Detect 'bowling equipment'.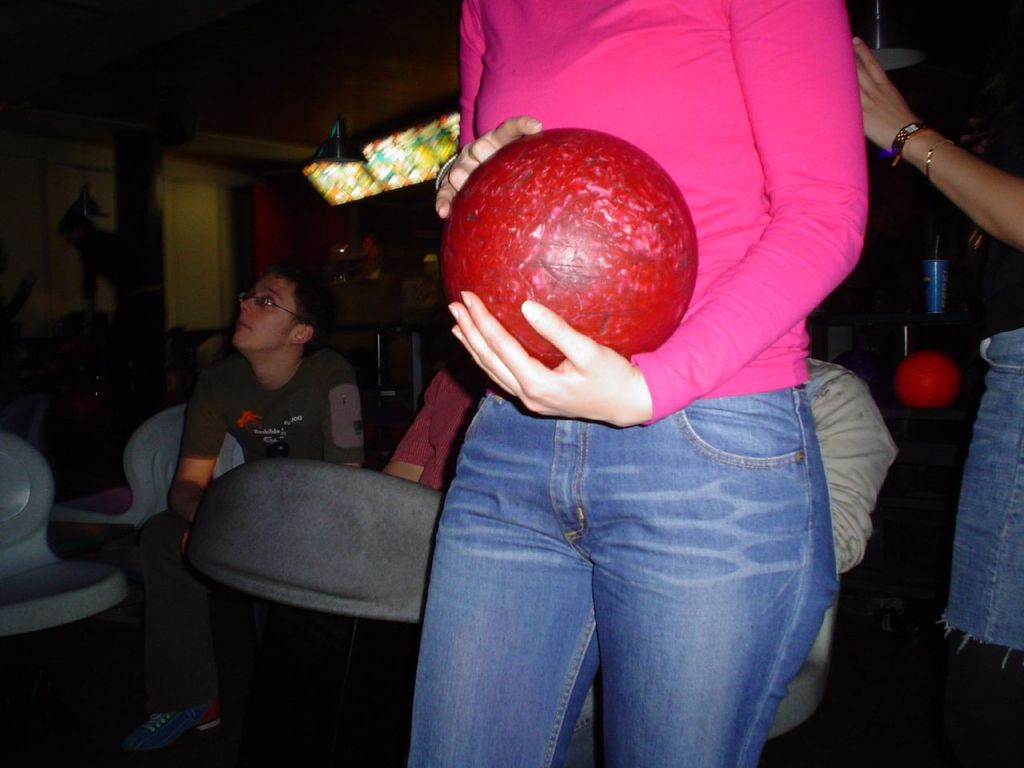
Detected at (x1=441, y1=133, x2=704, y2=368).
